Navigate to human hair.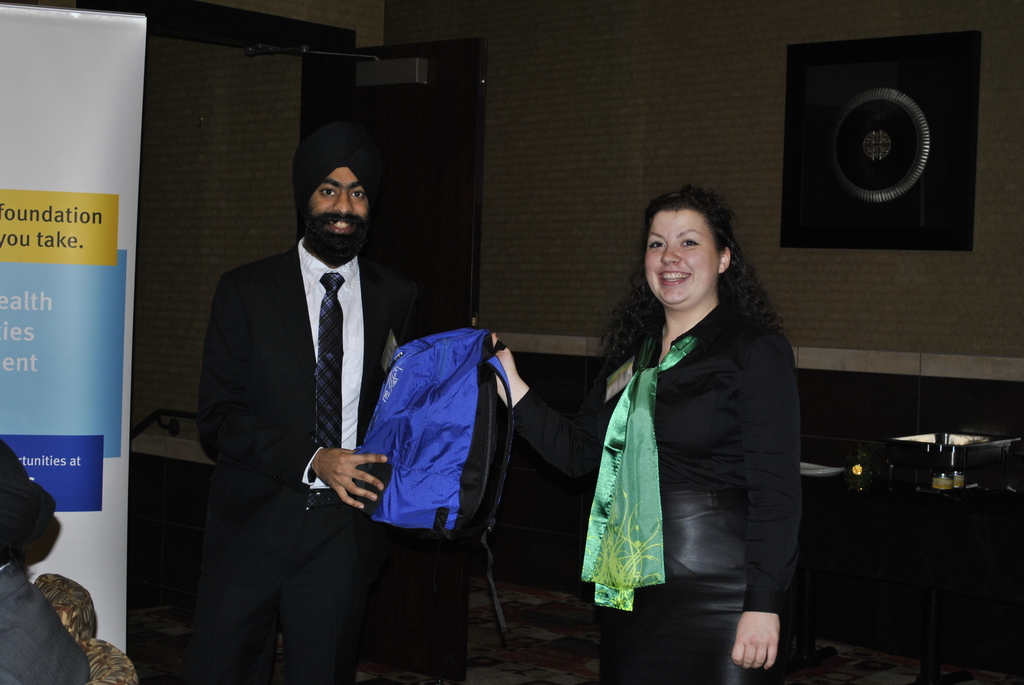
Navigation target: bbox(620, 182, 769, 388).
